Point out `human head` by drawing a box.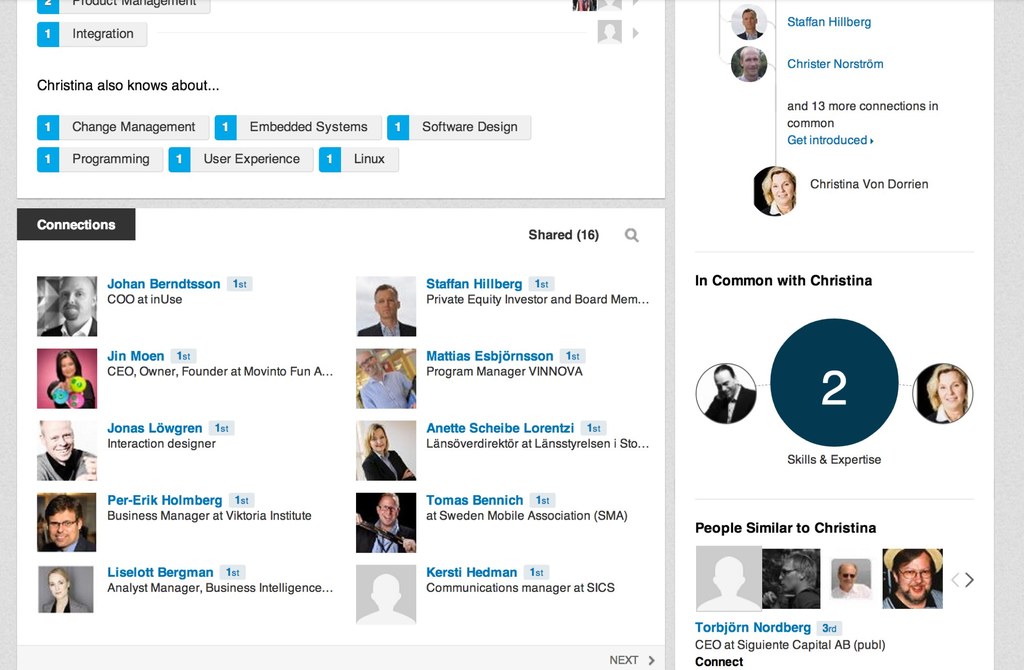
BBox(40, 420, 75, 463).
